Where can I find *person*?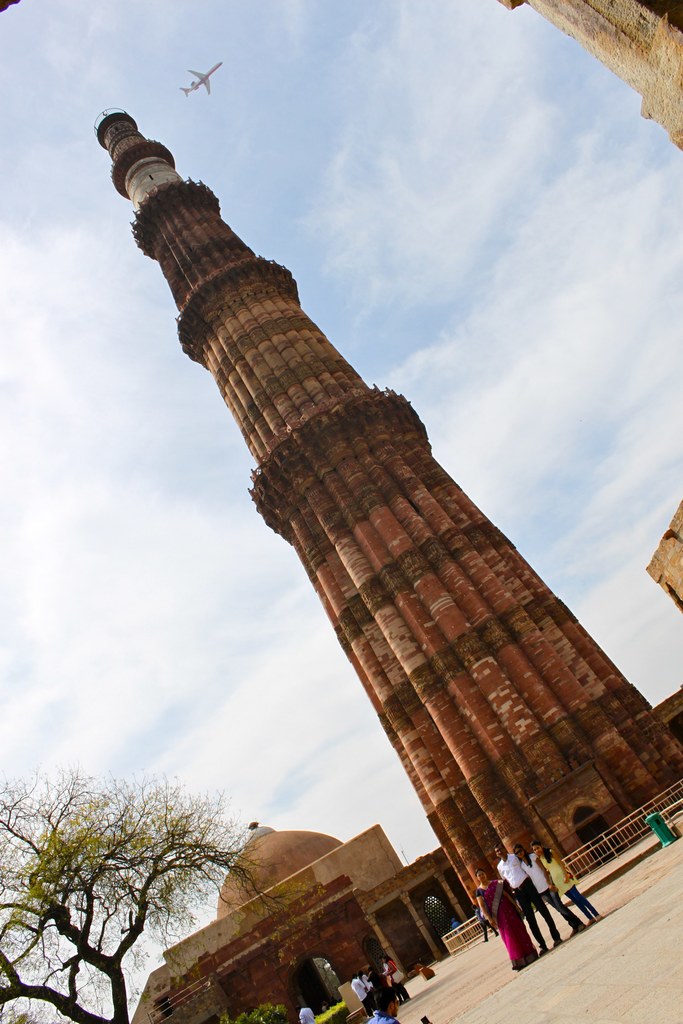
You can find it at {"left": 514, "top": 840, "right": 582, "bottom": 938}.
